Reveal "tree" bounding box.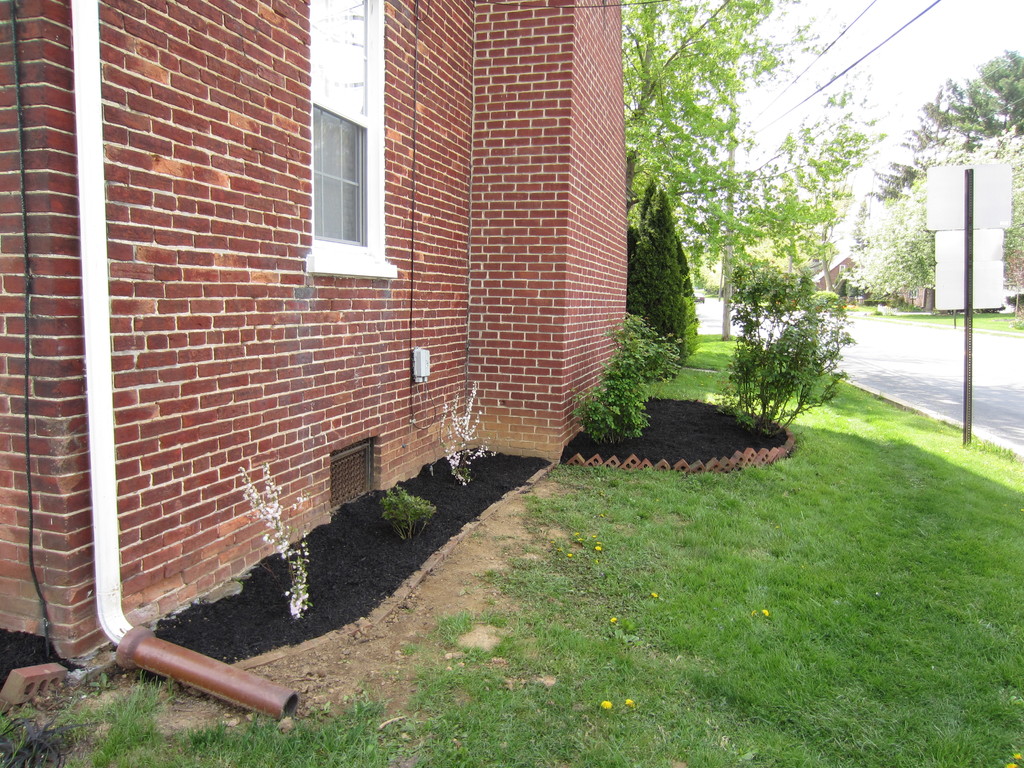
Revealed: locate(621, 173, 700, 367).
